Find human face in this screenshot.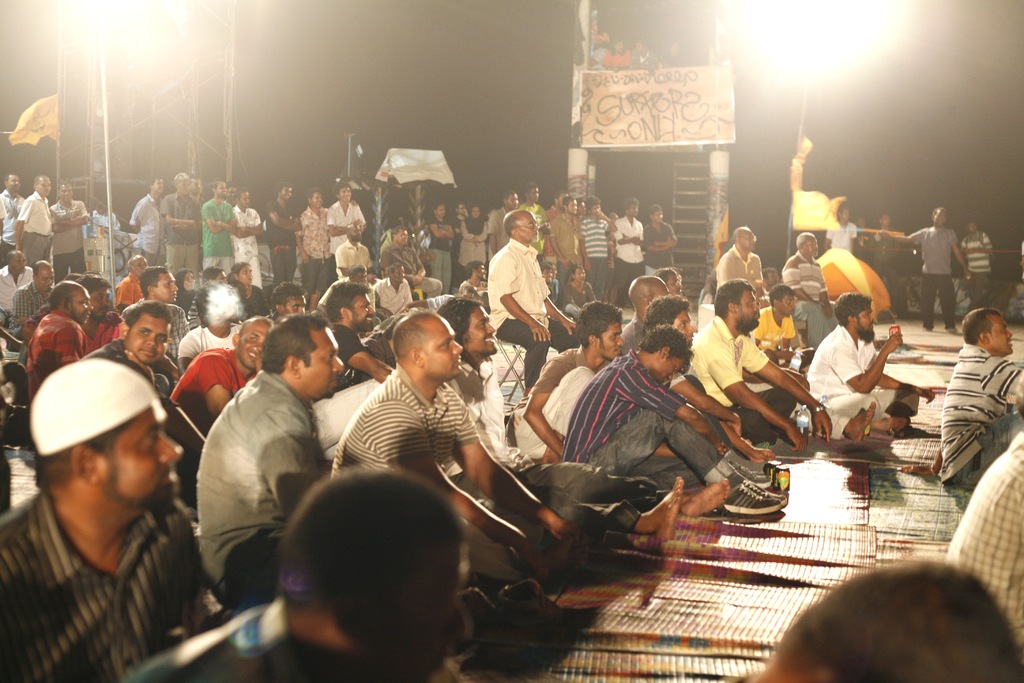
The bounding box for human face is select_region(935, 208, 948, 227).
